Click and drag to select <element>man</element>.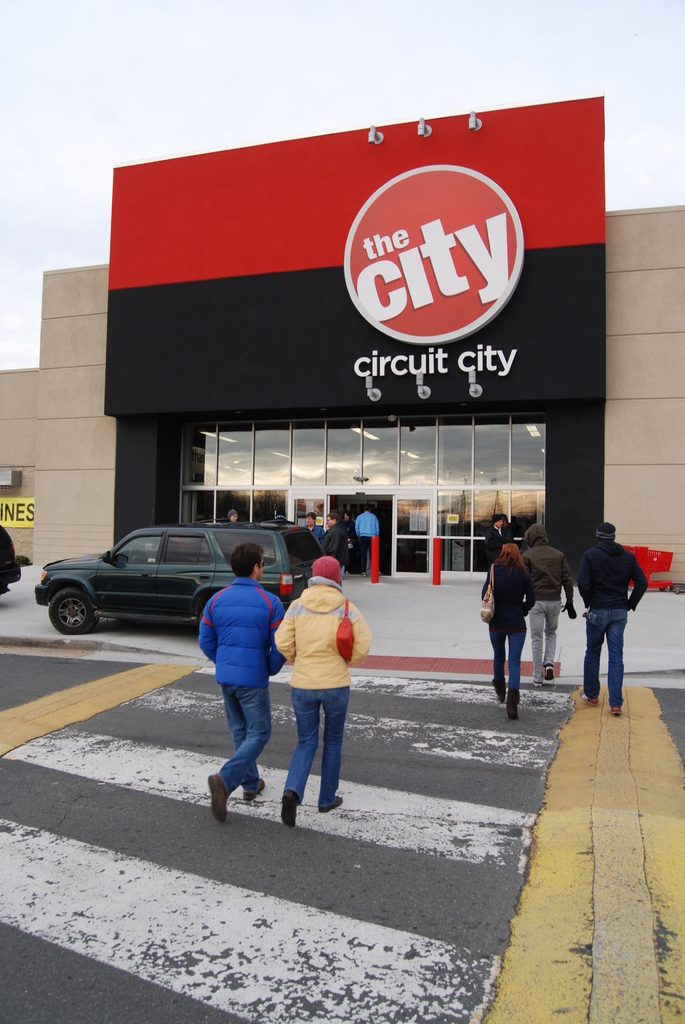
Selection: box=[574, 523, 649, 714].
